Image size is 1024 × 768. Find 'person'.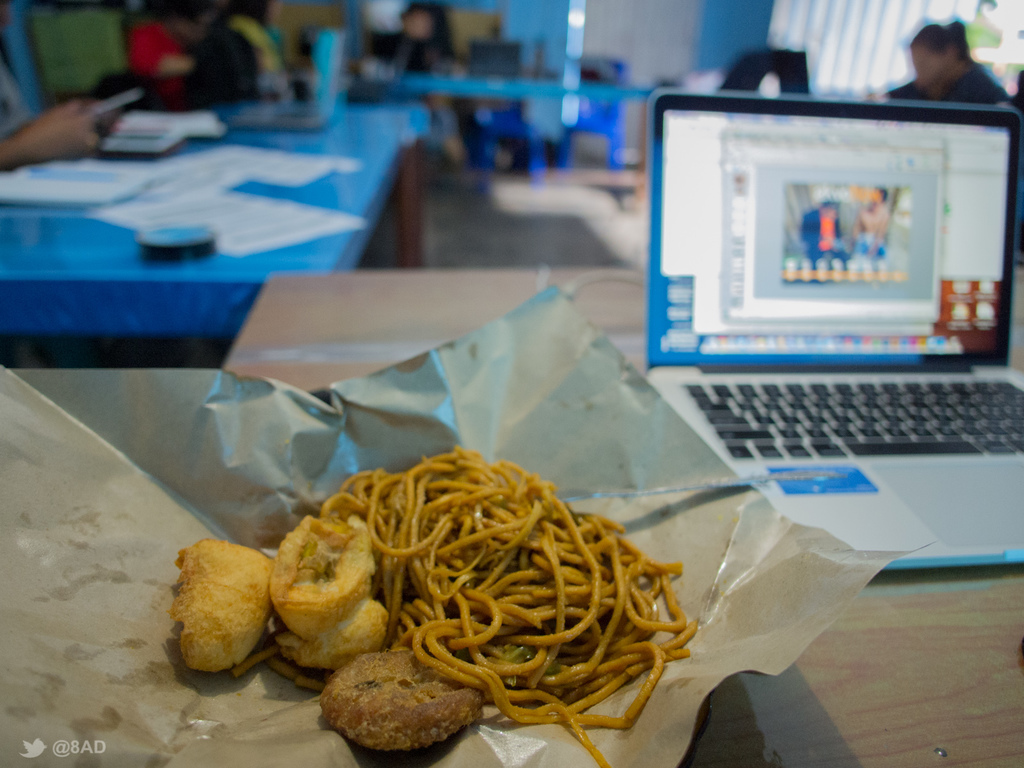
<bbox>0, 0, 126, 177</bbox>.
